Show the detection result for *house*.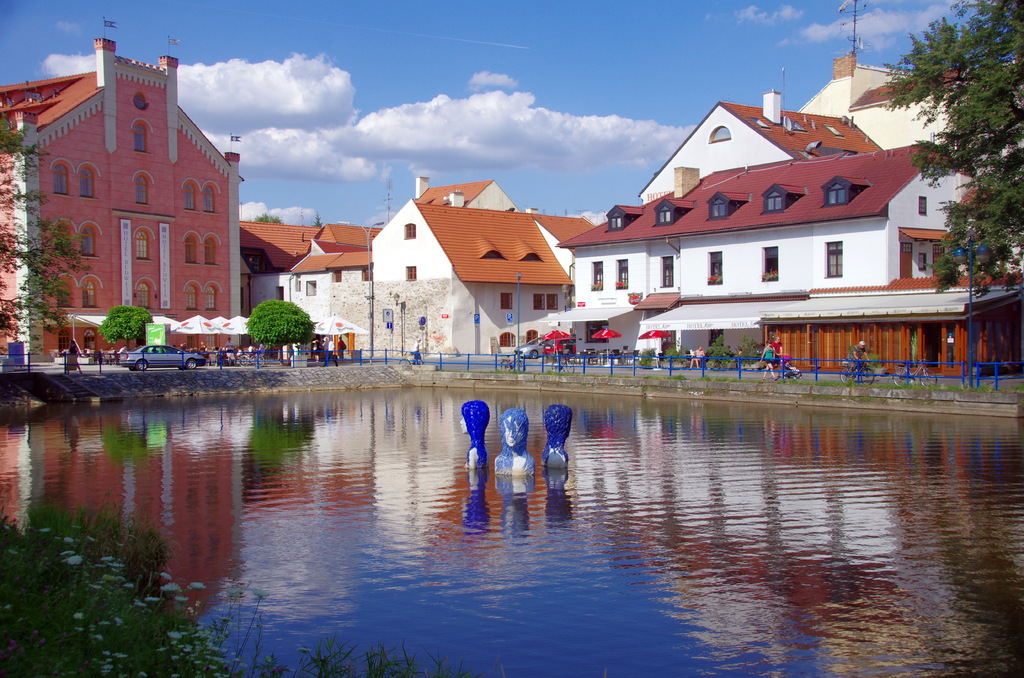
[x1=803, y1=58, x2=1023, y2=147].
